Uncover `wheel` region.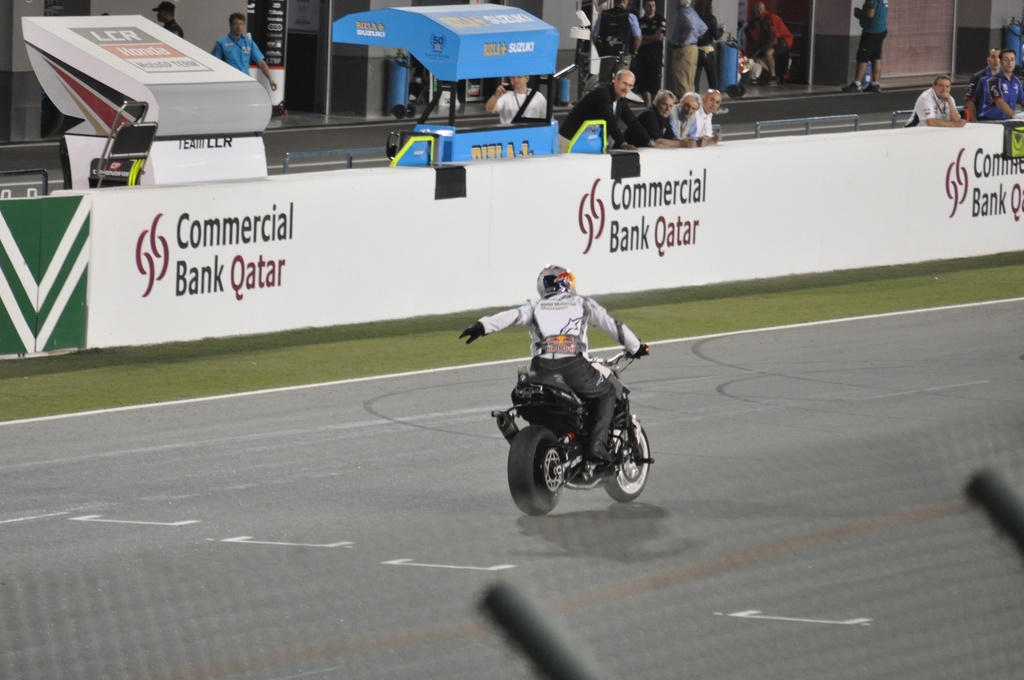
Uncovered: pyautogui.locateOnScreen(506, 423, 566, 517).
